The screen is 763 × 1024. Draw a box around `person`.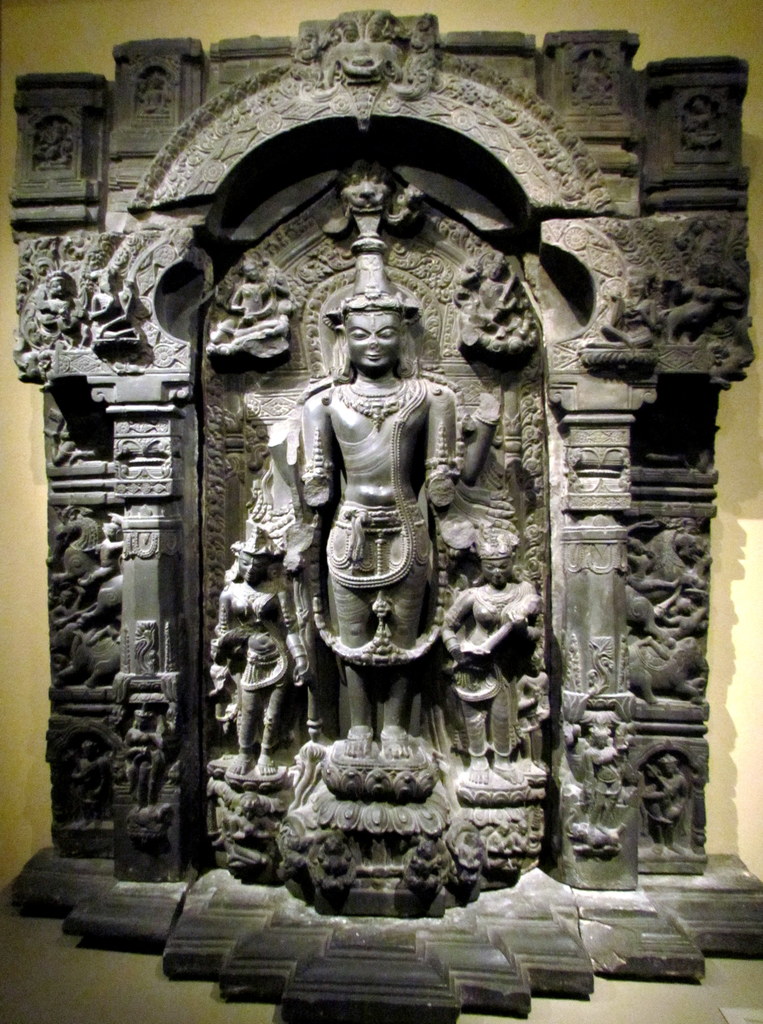
{"left": 66, "top": 515, "right": 126, "bottom": 618}.
